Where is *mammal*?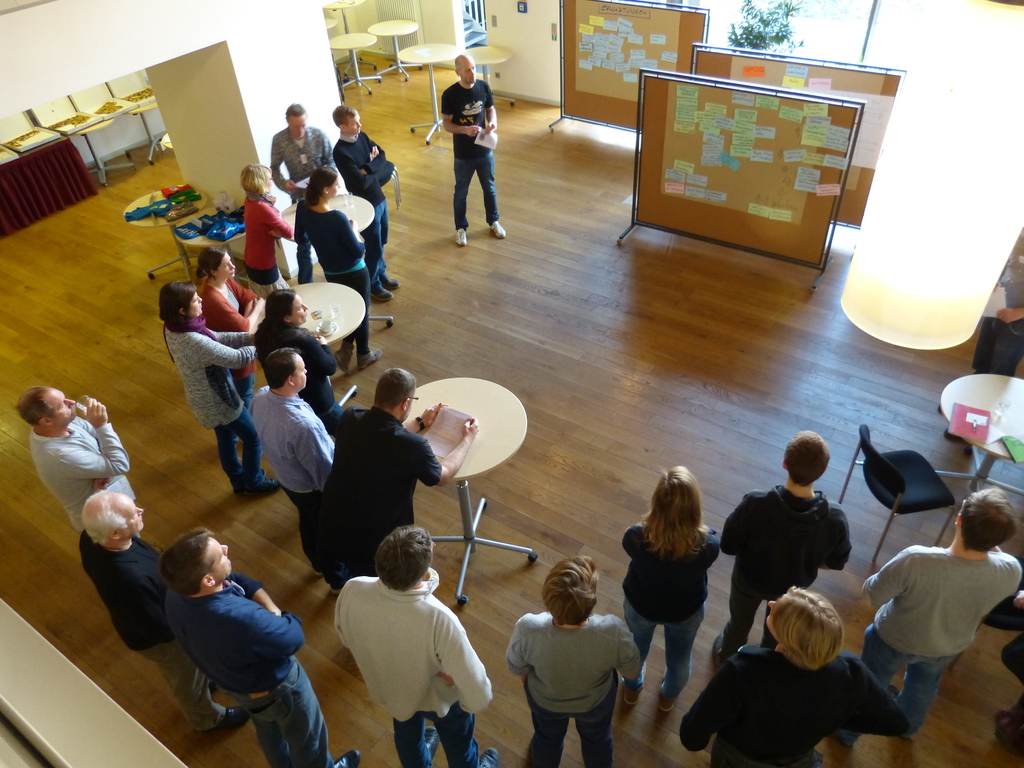
left=159, top=282, right=272, bottom=493.
